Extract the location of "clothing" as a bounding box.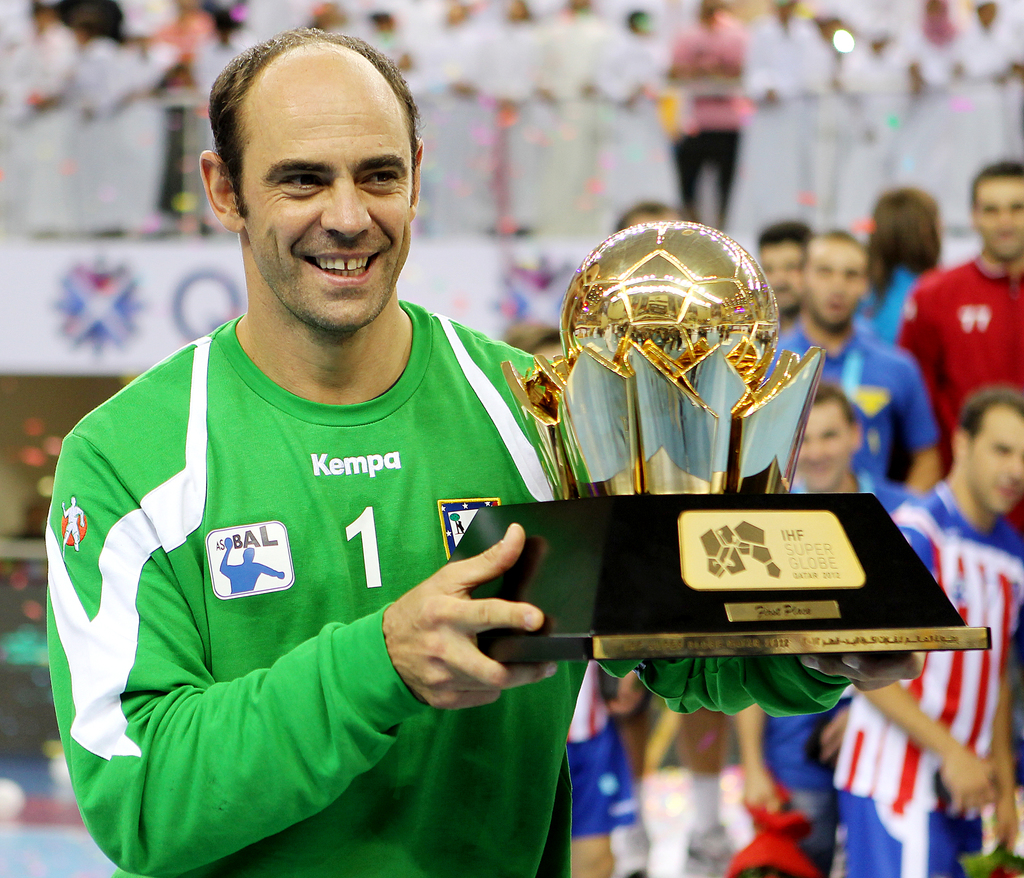
<box>906,253,1023,469</box>.
